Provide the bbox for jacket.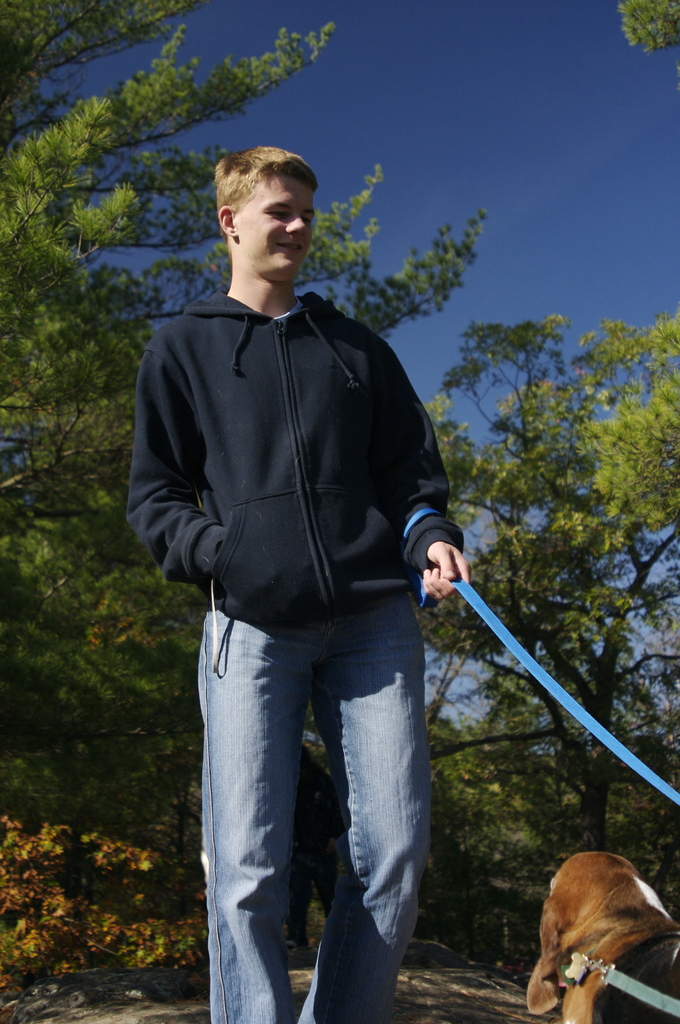
bbox(119, 285, 466, 634).
